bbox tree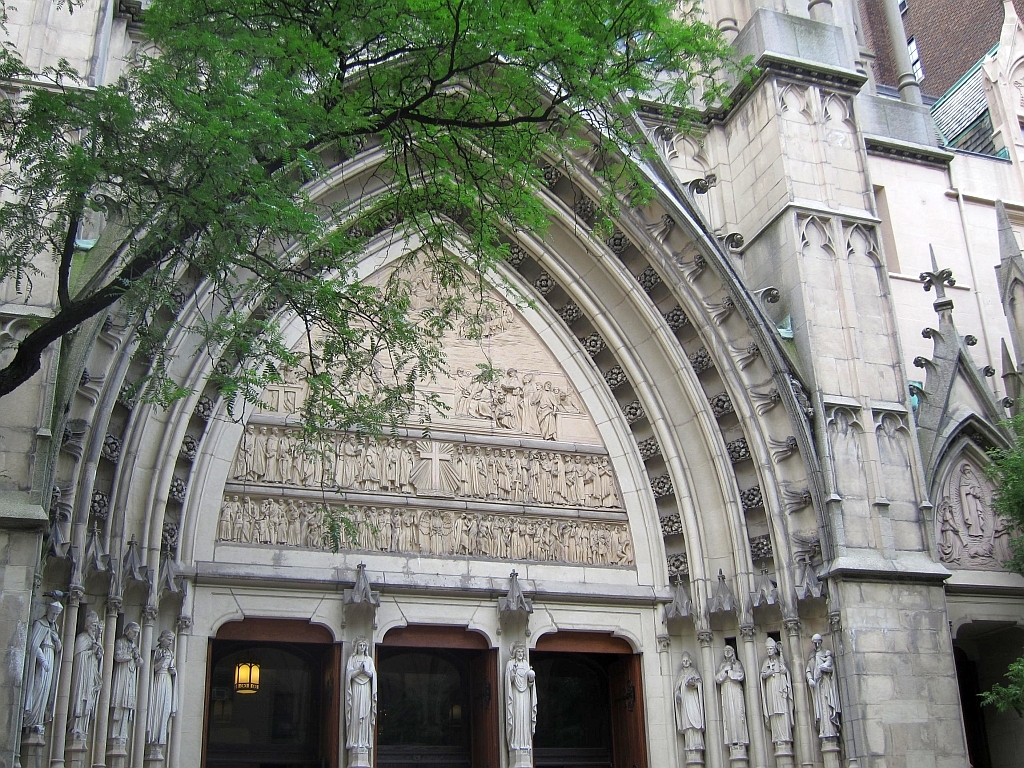
x1=0, y1=0, x2=766, y2=549
